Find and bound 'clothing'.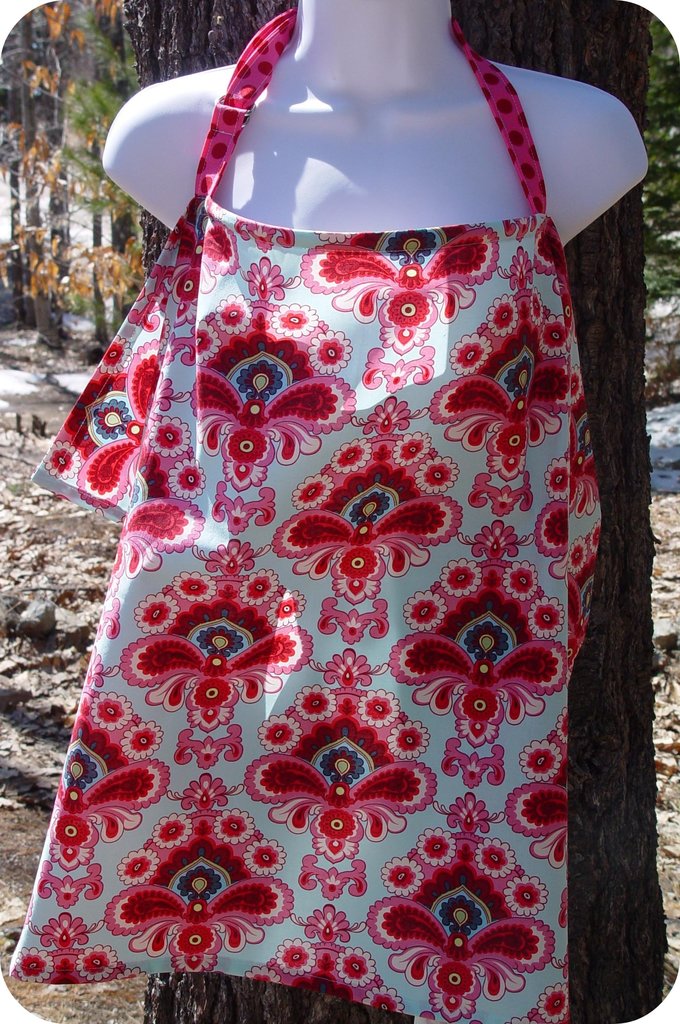
Bound: BBox(6, 6, 606, 1023).
